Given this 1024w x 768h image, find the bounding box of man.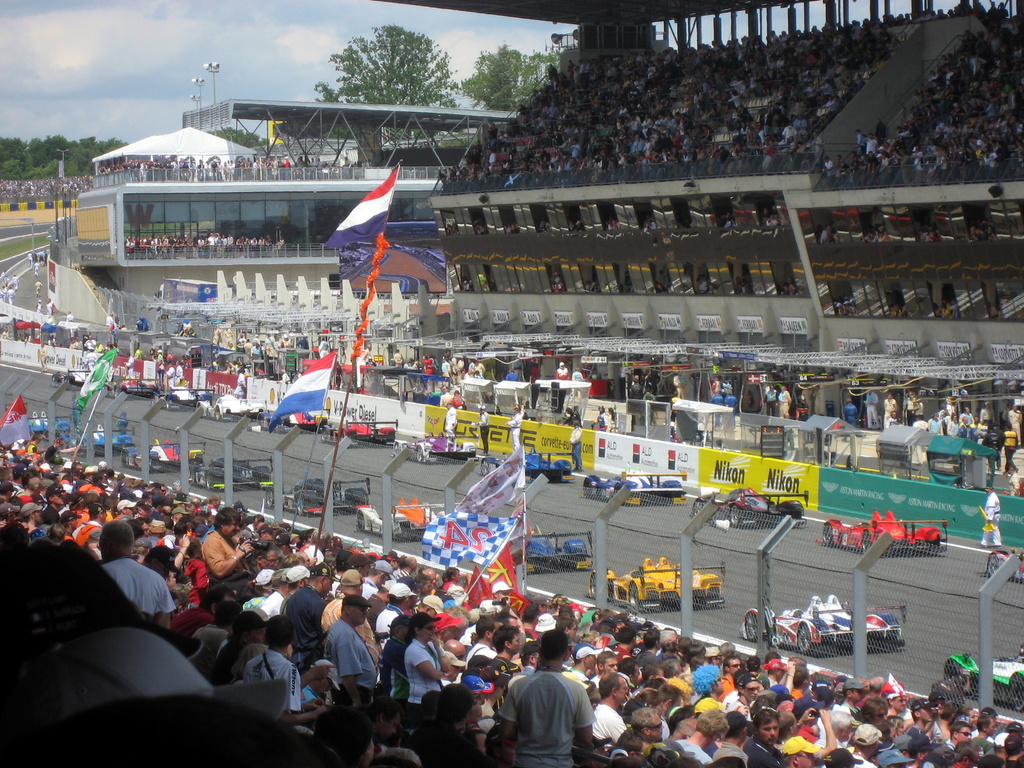
[483,643,614,766].
